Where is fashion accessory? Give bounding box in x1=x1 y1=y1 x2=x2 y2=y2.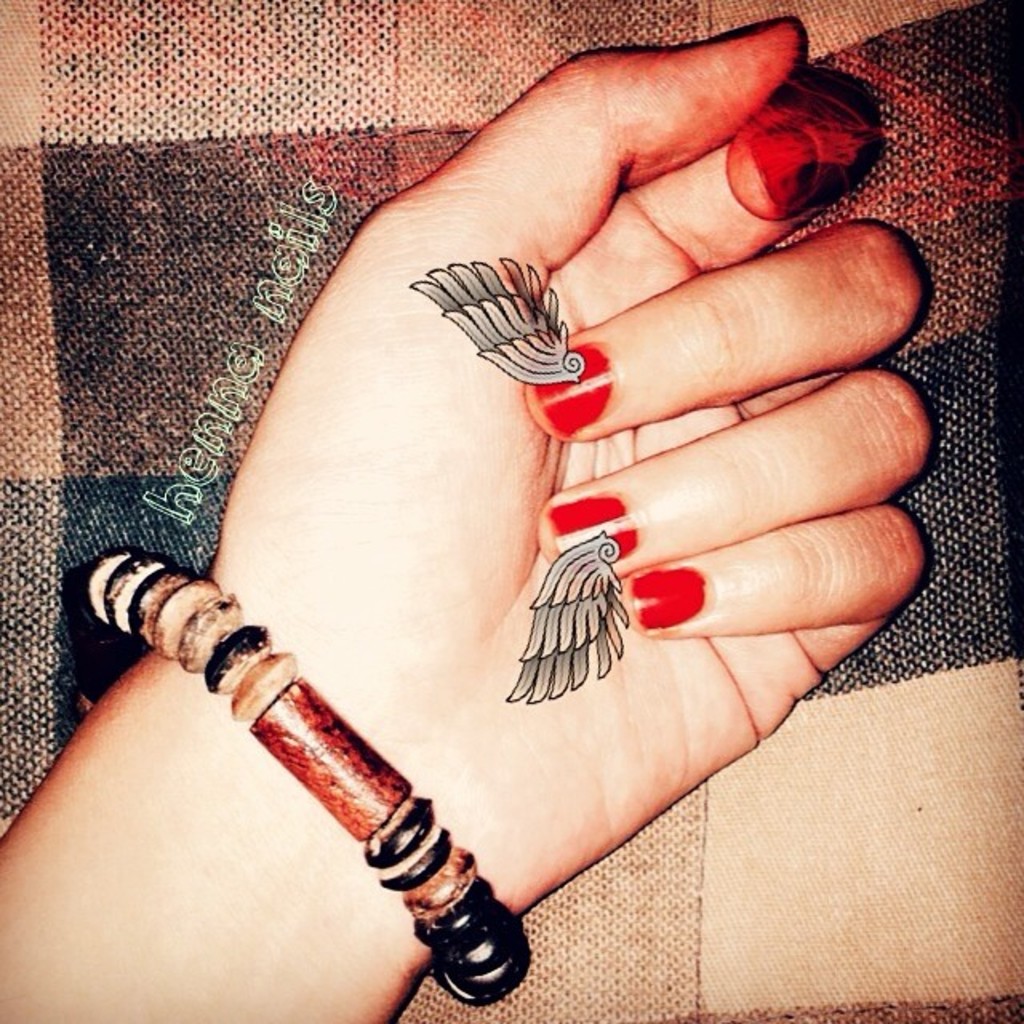
x1=752 y1=131 x2=818 y2=208.
